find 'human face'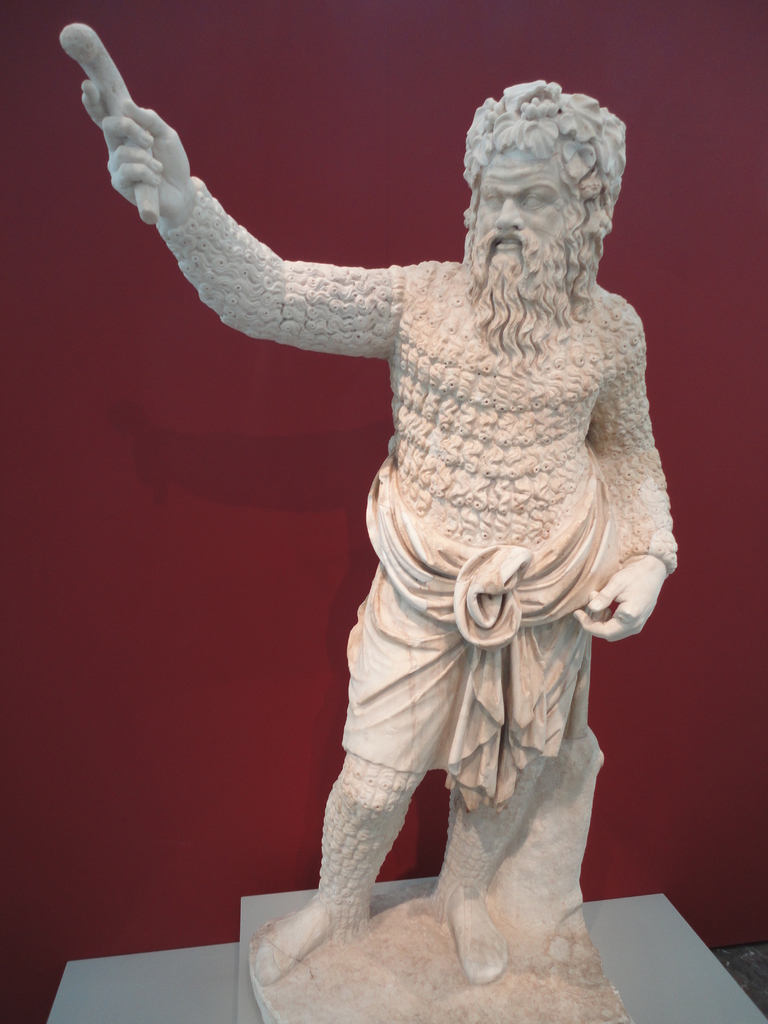
x1=472 y1=142 x2=576 y2=277
